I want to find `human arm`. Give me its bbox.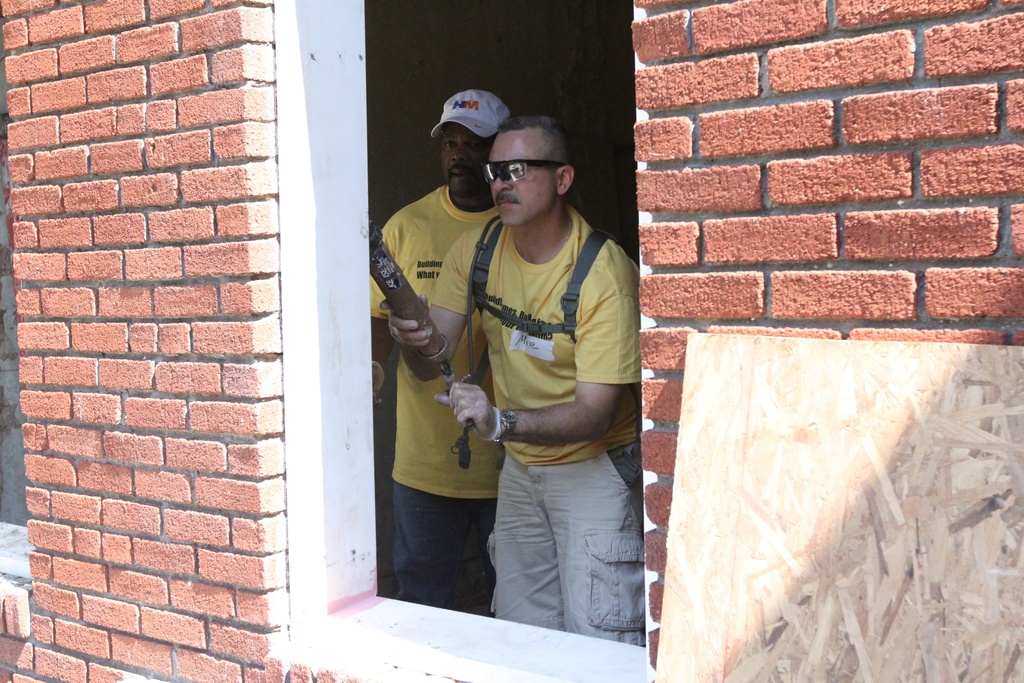
[left=374, top=220, right=394, bottom=409].
